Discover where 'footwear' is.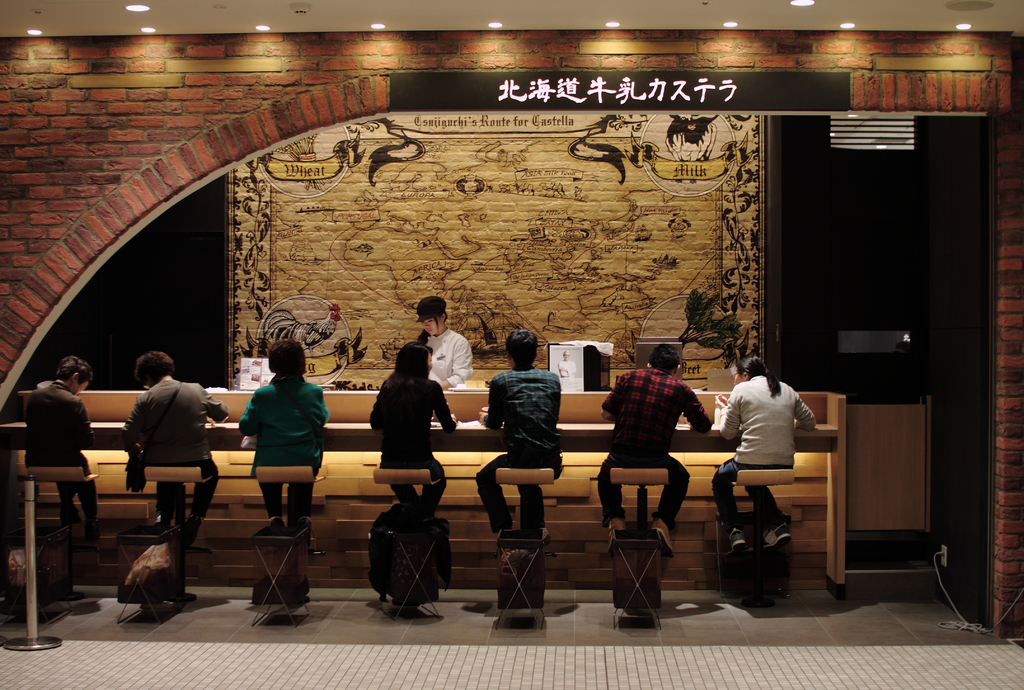
Discovered at <box>653,515,672,560</box>.
